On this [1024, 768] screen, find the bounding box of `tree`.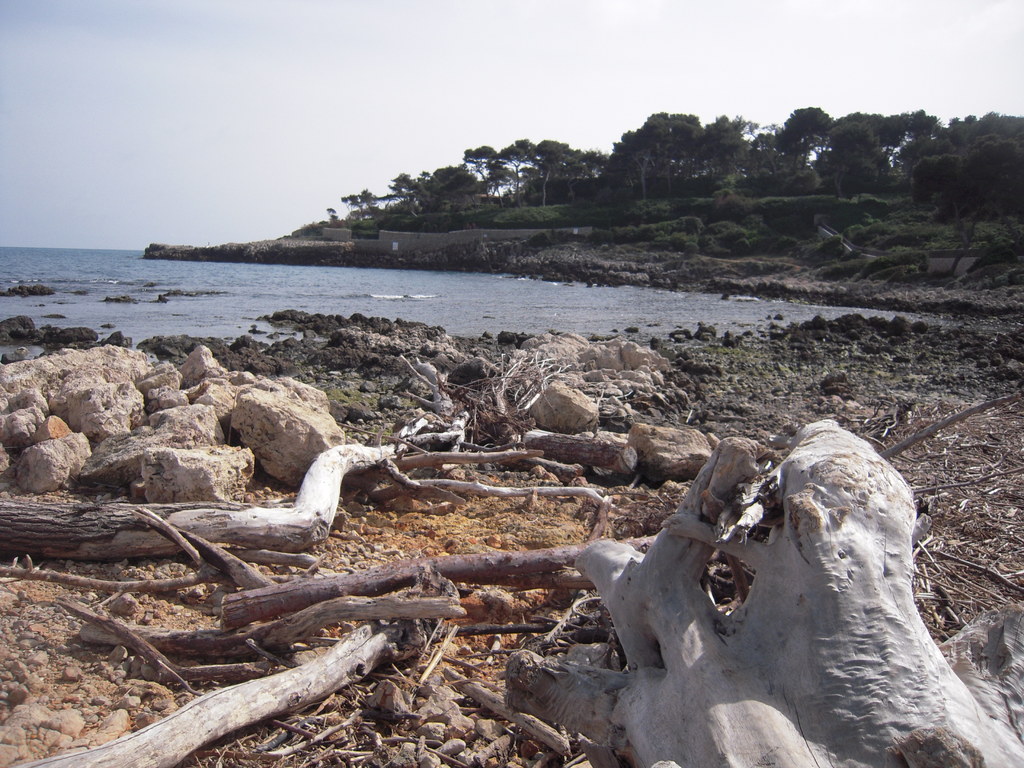
Bounding box: 428/157/472/205.
